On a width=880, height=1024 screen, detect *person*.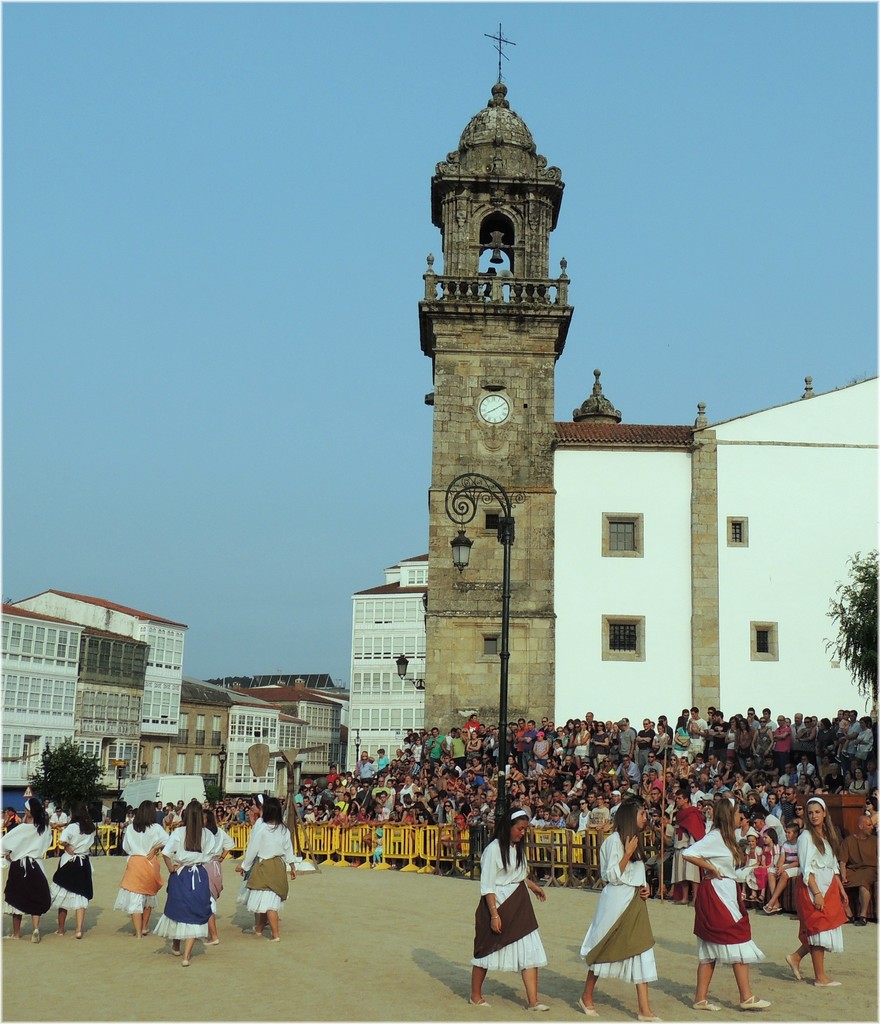
box(0, 798, 53, 943).
